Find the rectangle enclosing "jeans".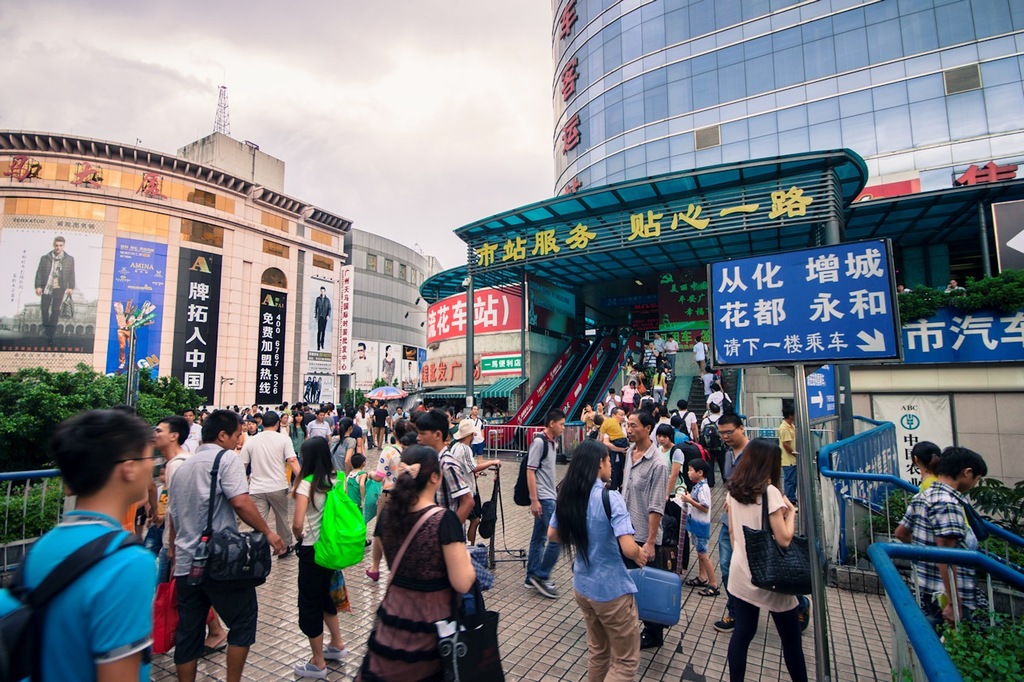
<bbox>176, 556, 251, 665</bbox>.
